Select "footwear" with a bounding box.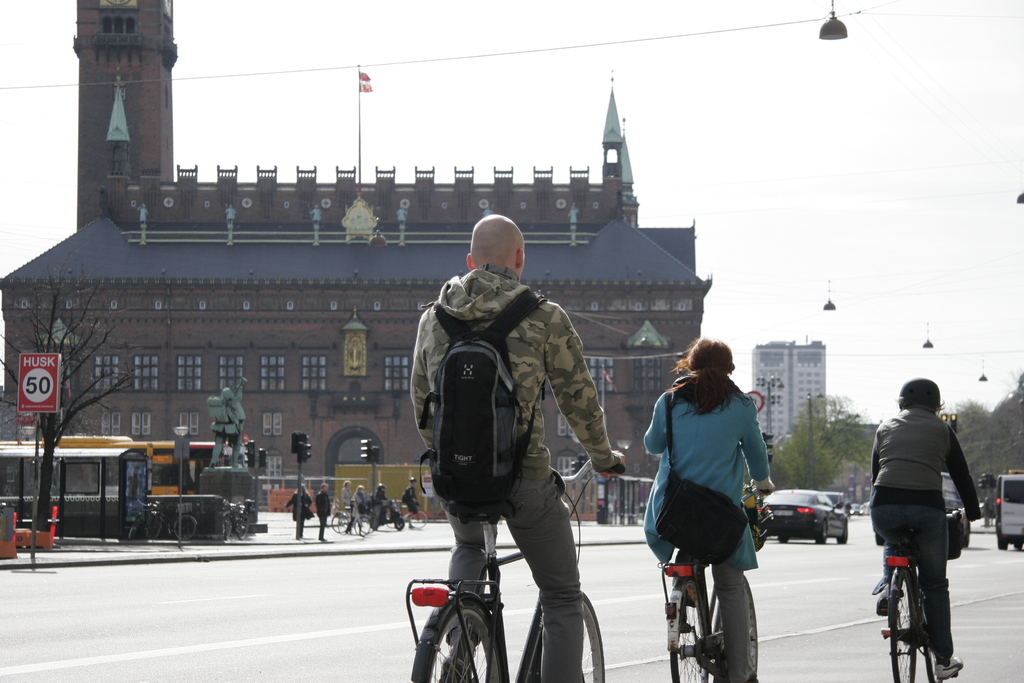
Rect(932, 654, 964, 680).
